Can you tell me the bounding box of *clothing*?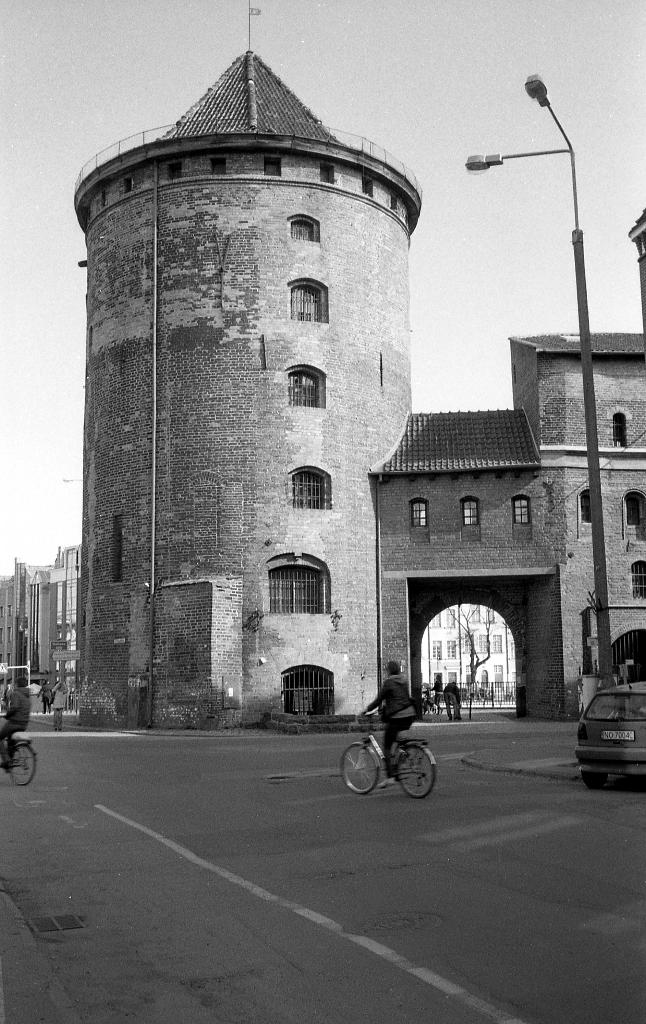
(382,714,414,775).
